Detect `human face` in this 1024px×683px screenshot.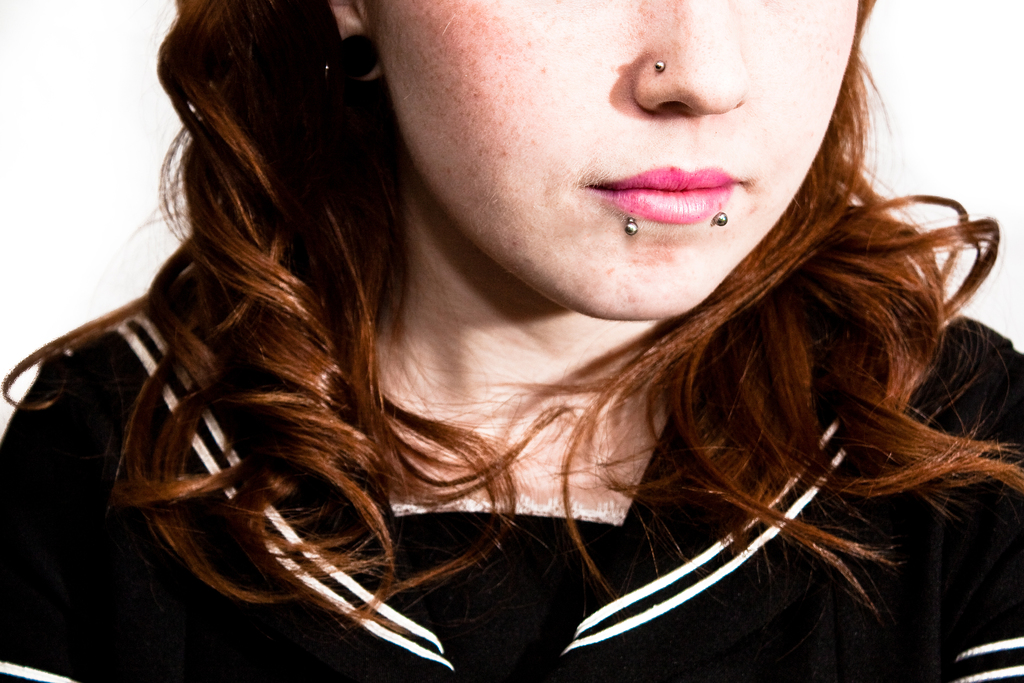
Detection: 367, 0, 858, 315.
